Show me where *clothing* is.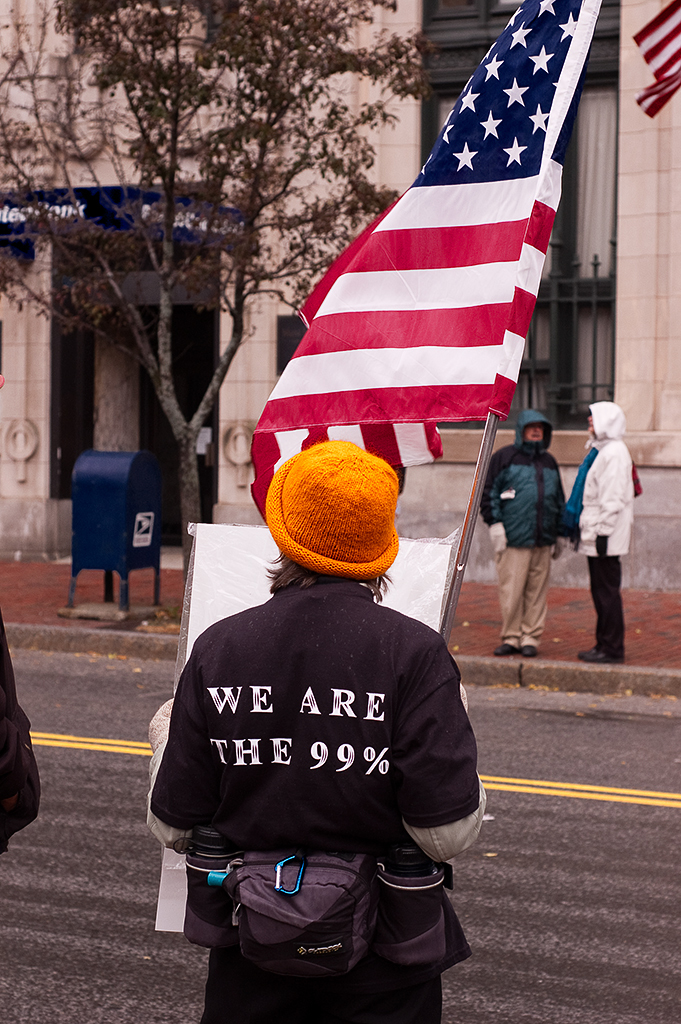
*clothing* is at 576/394/631/651.
